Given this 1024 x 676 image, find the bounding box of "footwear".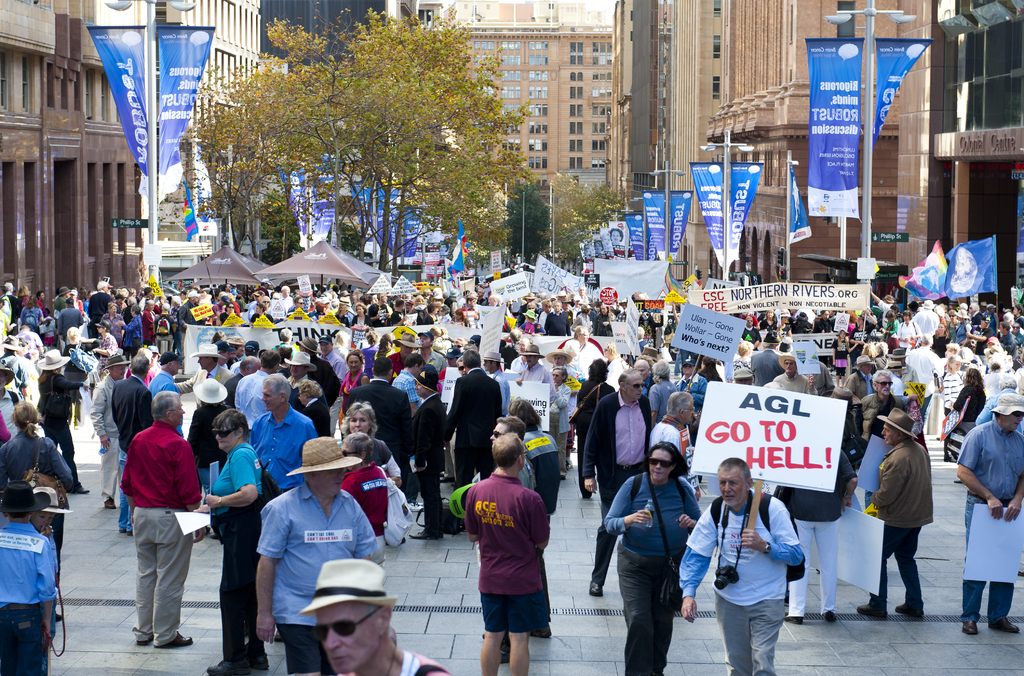
BBox(206, 652, 246, 675).
